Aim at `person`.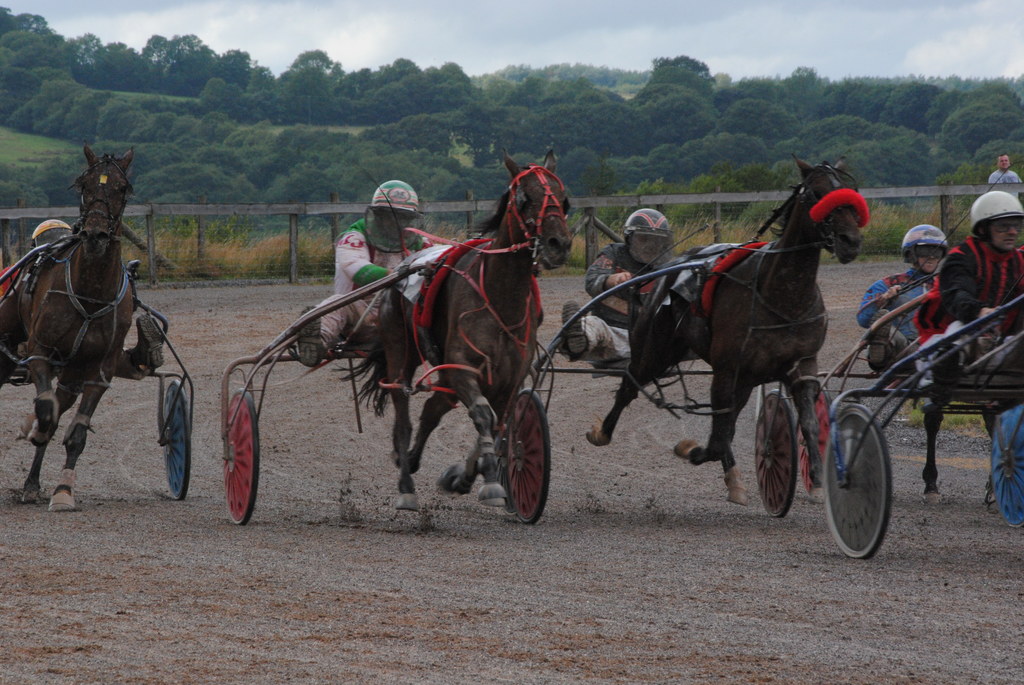
Aimed at 861,224,930,392.
